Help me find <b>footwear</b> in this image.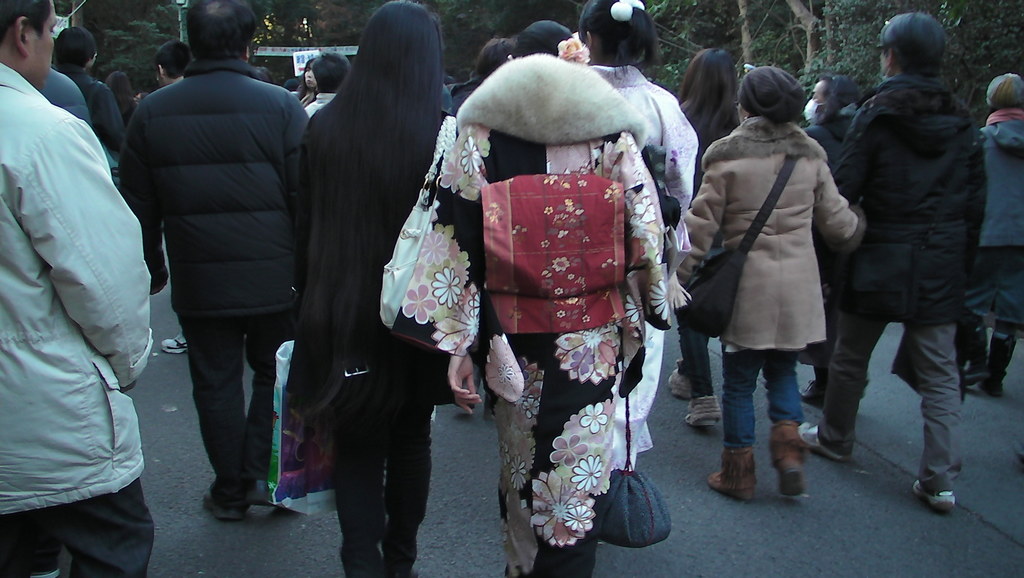
Found it: box(797, 374, 833, 407).
